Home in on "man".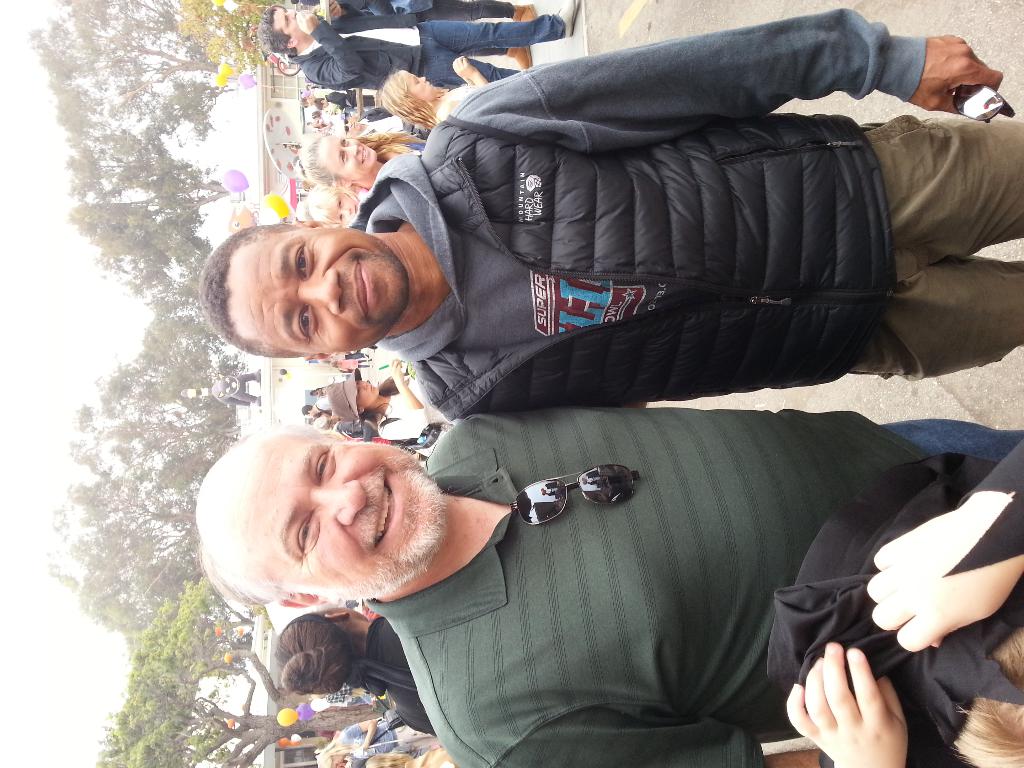
Homed in at crop(193, 372, 876, 732).
